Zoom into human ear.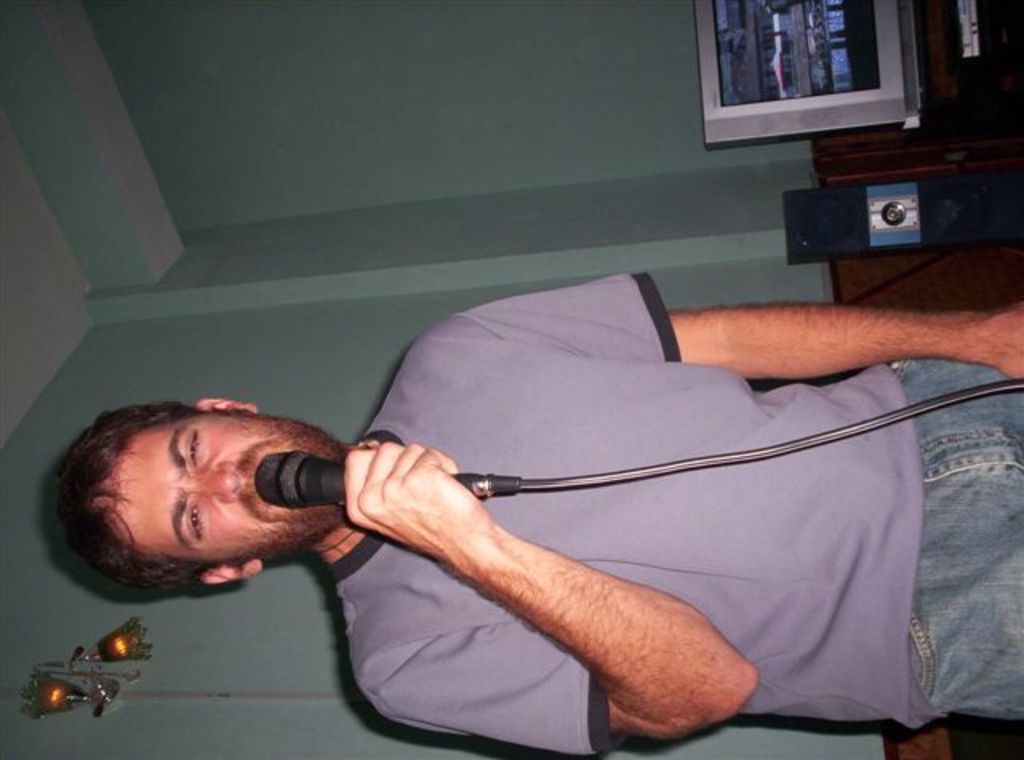
Zoom target: BBox(197, 560, 264, 582).
